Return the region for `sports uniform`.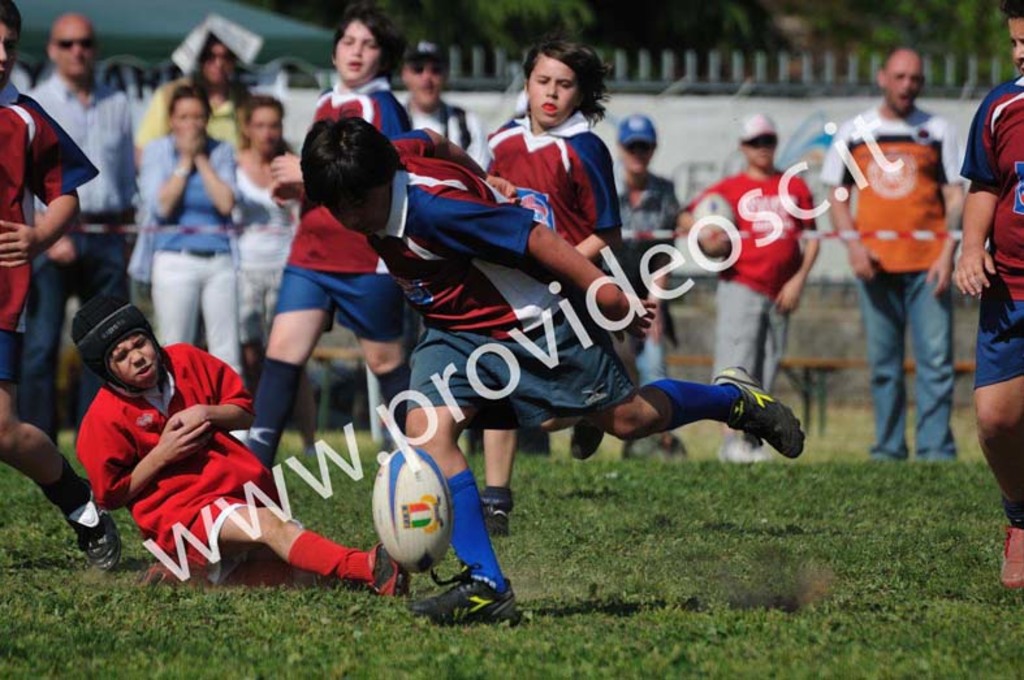
x1=0, y1=73, x2=107, y2=393.
